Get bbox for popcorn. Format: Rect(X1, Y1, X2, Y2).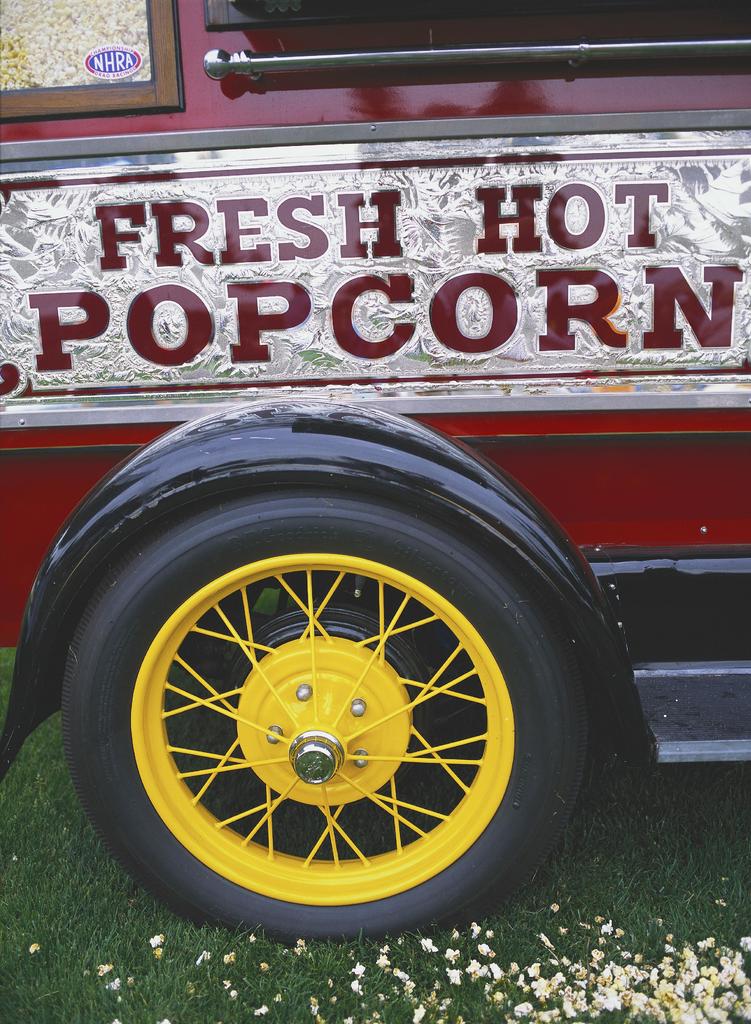
Rect(663, 945, 677, 956).
